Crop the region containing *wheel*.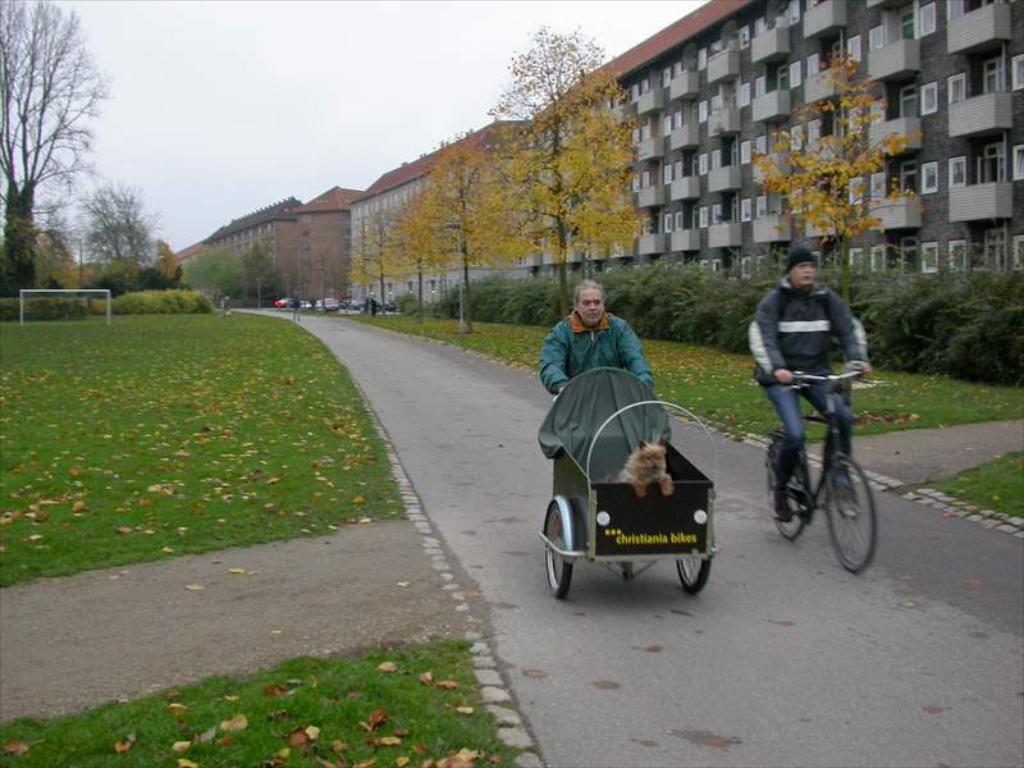
Crop region: bbox=[676, 556, 713, 593].
